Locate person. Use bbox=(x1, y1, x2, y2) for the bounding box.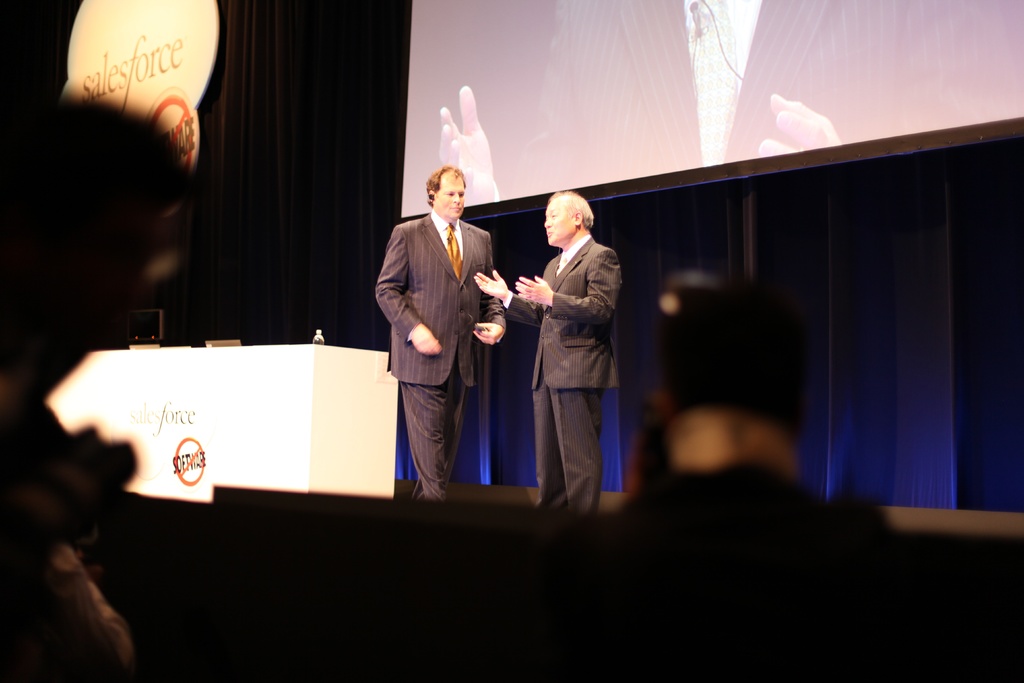
bbox=(476, 169, 637, 509).
